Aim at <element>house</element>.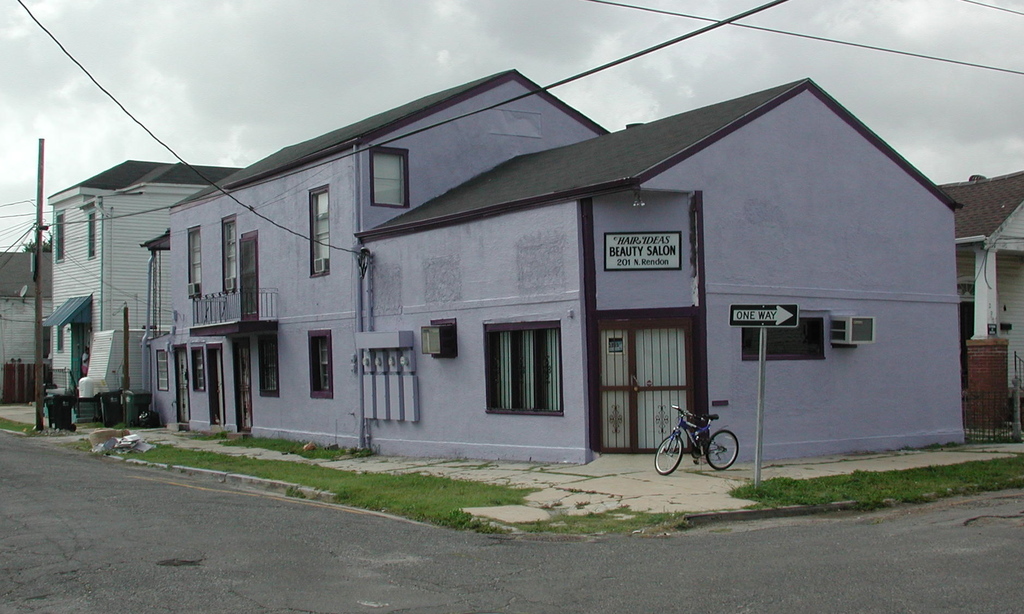
Aimed at x1=49, y1=155, x2=227, y2=417.
